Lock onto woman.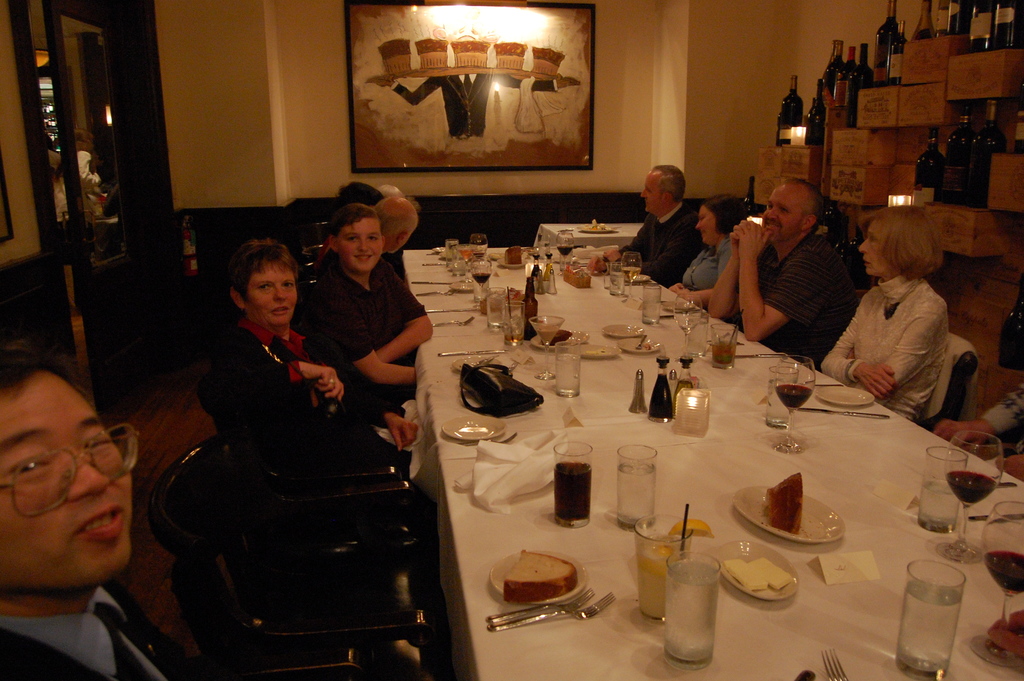
Locked: locate(205, 240, 422, 669).
